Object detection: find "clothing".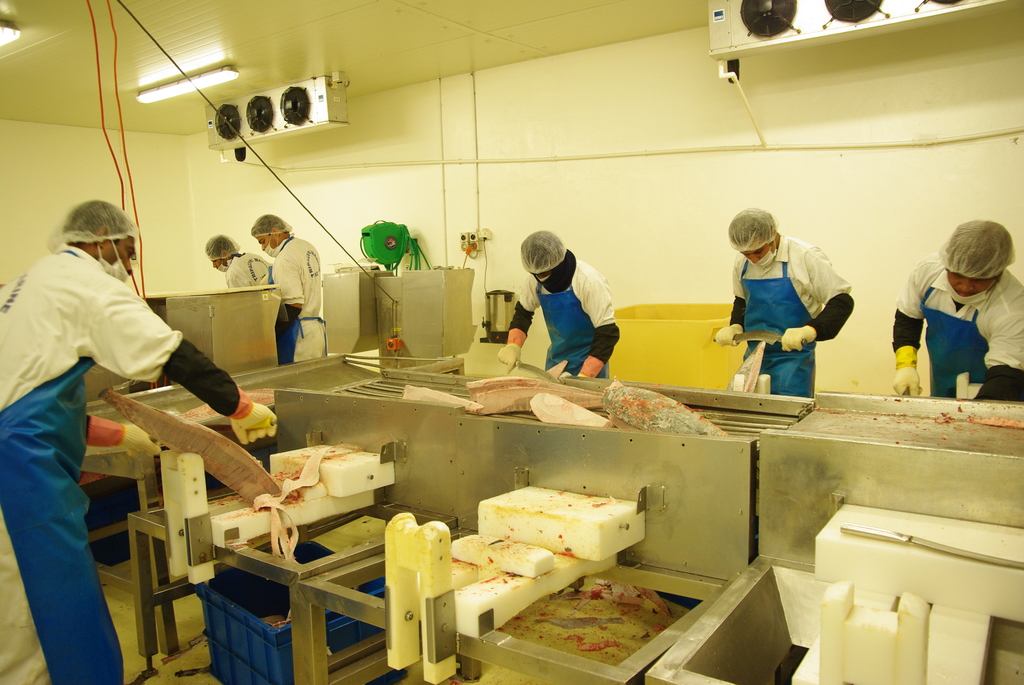
detection(728, 233, 854, 398).
